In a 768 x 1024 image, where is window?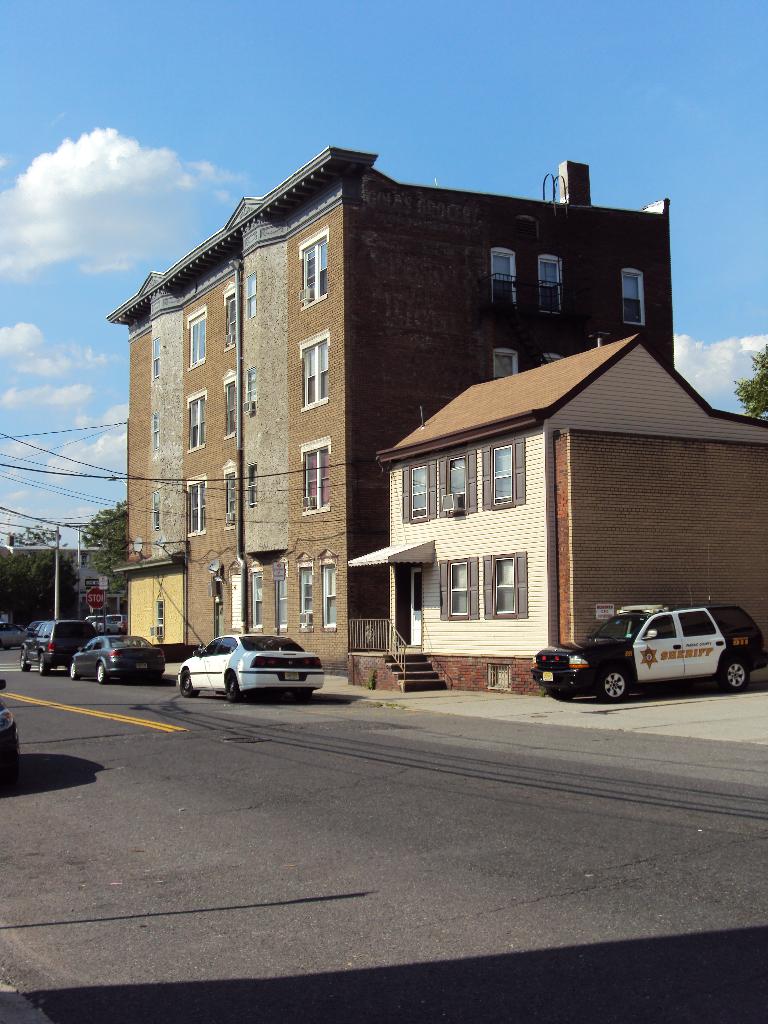
317:552:336:634.
